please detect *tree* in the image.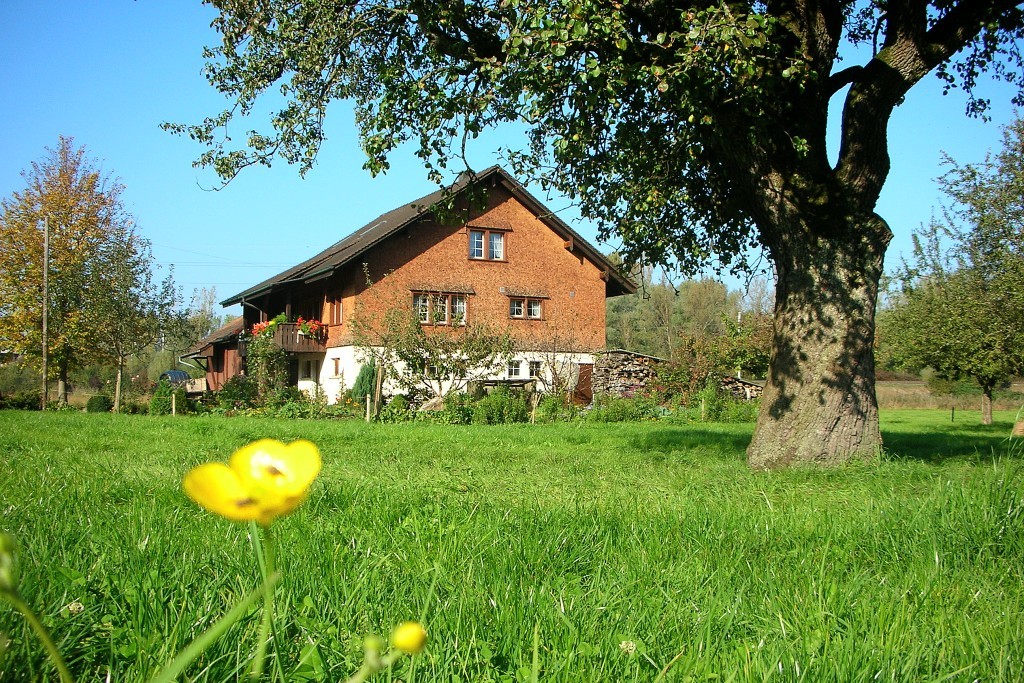
x1=874, y1=107, x2=1023, y2=429.
